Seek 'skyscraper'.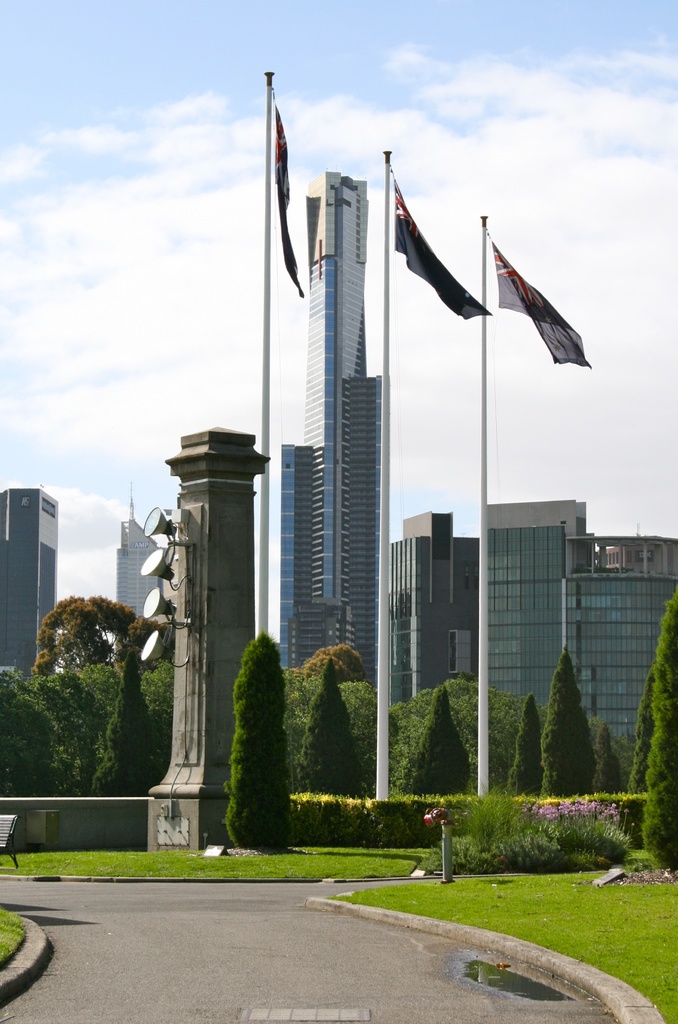
<region>549, 526, 677, 785</region>.
